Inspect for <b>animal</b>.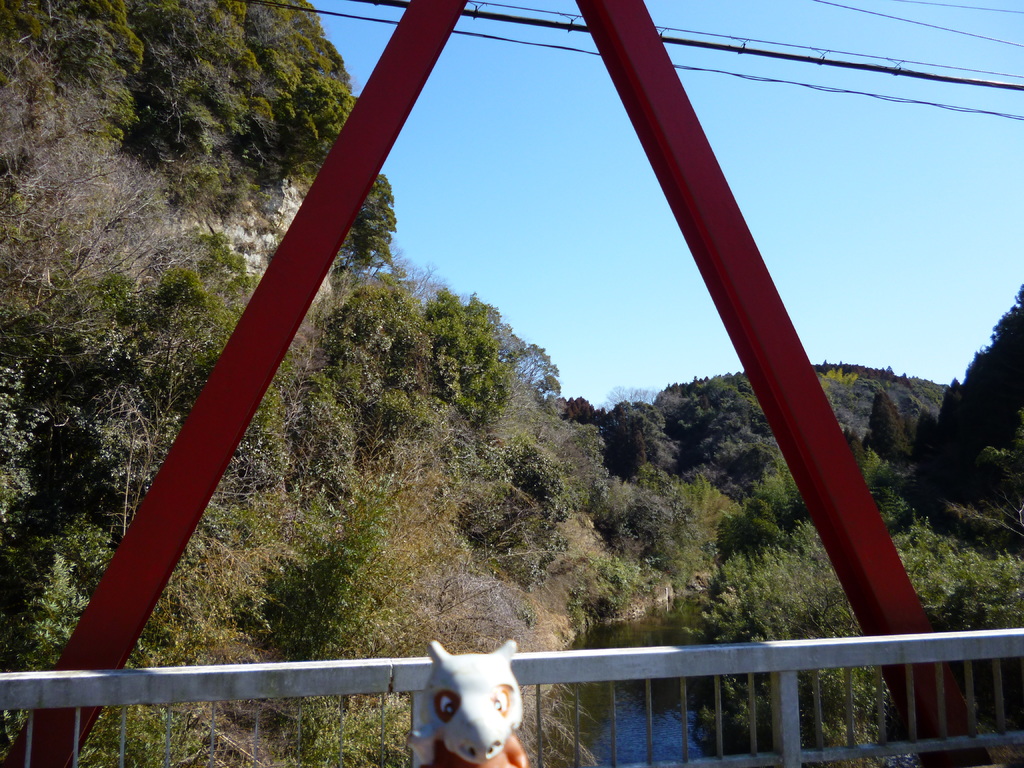
Inspection: crop(410, 637, 527, 767).
